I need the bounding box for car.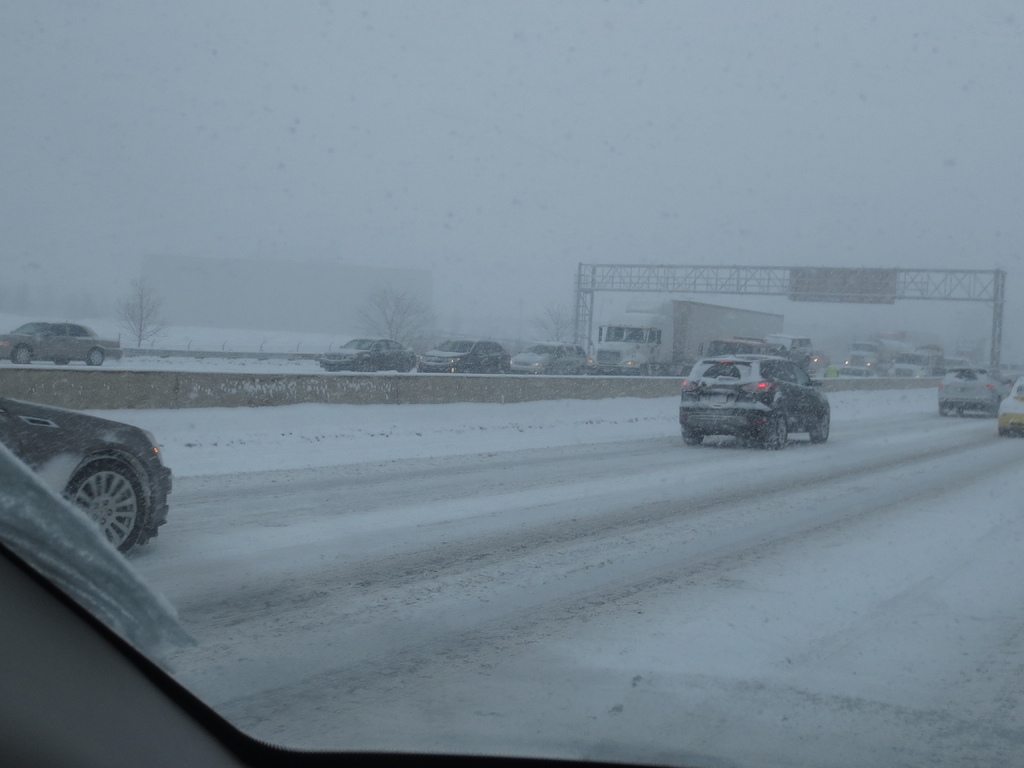
Here it is: left=330, top=341, right=419, bottom=366.
